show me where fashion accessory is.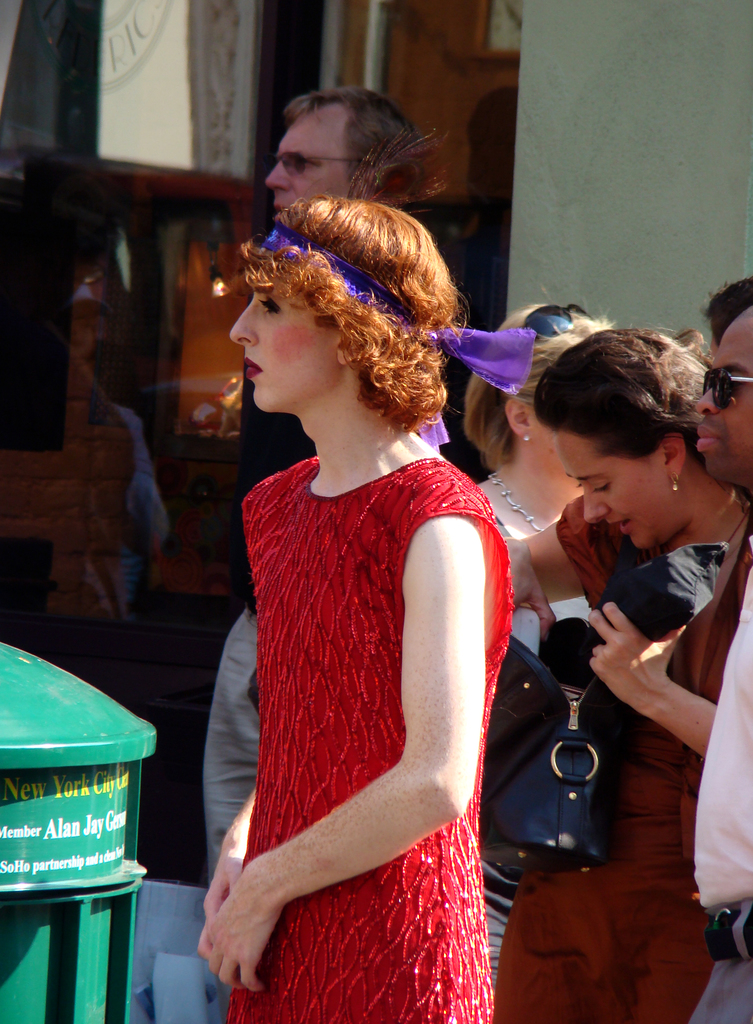
fashion accessory is at [left=521, top=433, right=532, bottom=442].
